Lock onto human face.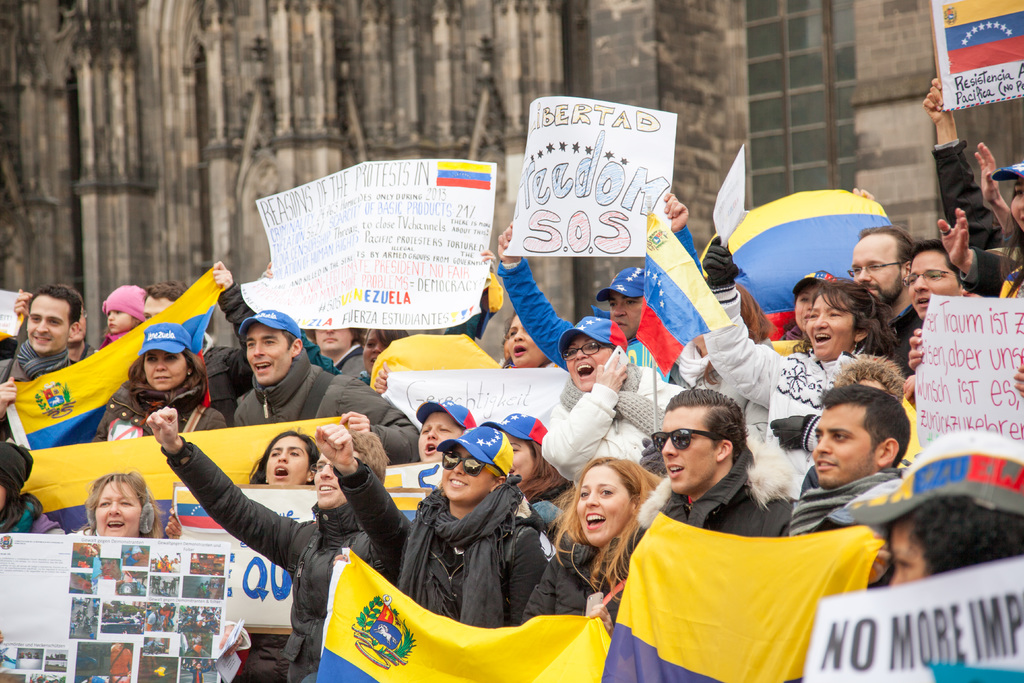
Locked: l=850, t=234, r=902, b=308.
